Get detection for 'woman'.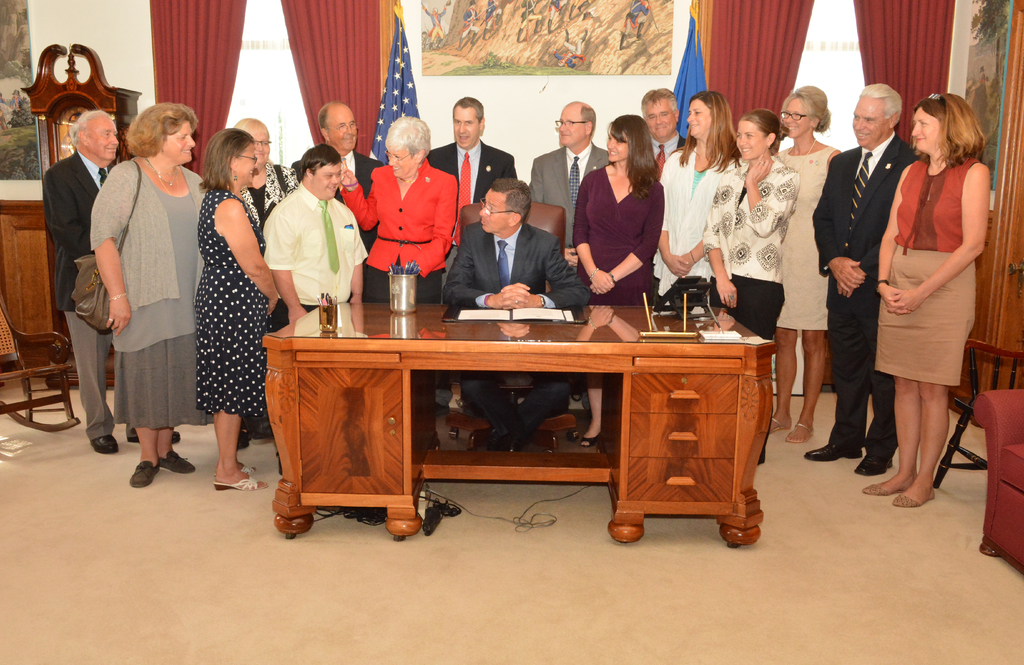
Detection: (x1=703, y1=107, x2=802, y2=405).
